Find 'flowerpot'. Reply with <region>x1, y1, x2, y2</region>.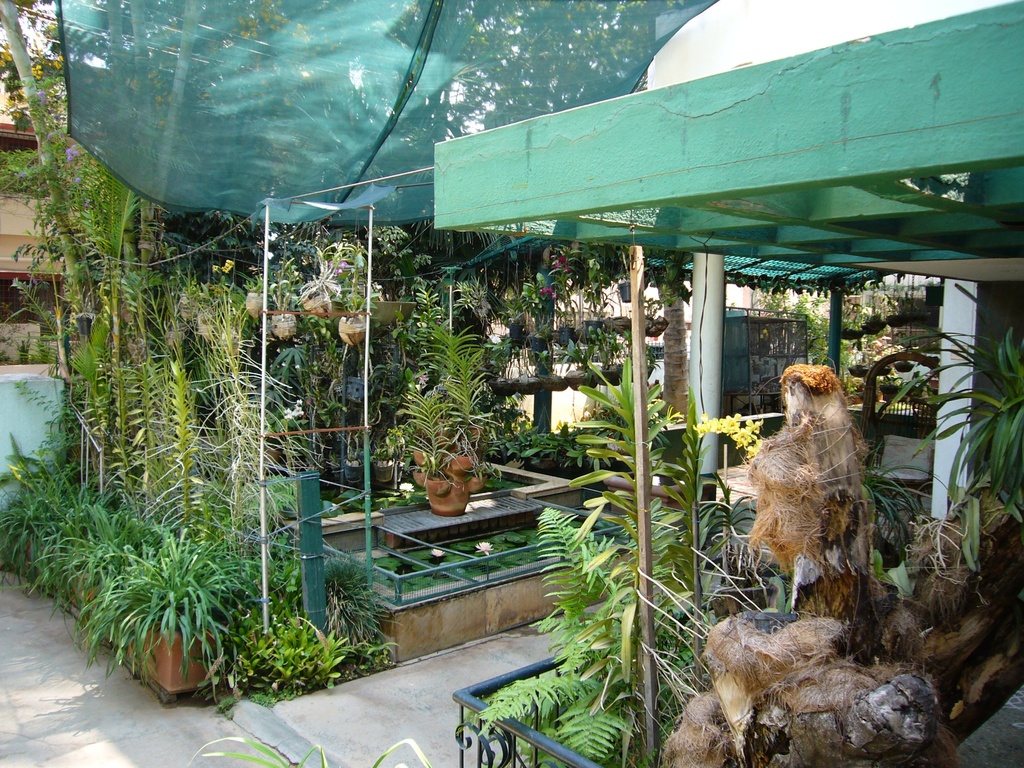
<region>371, 460, 395, 484</region>.
